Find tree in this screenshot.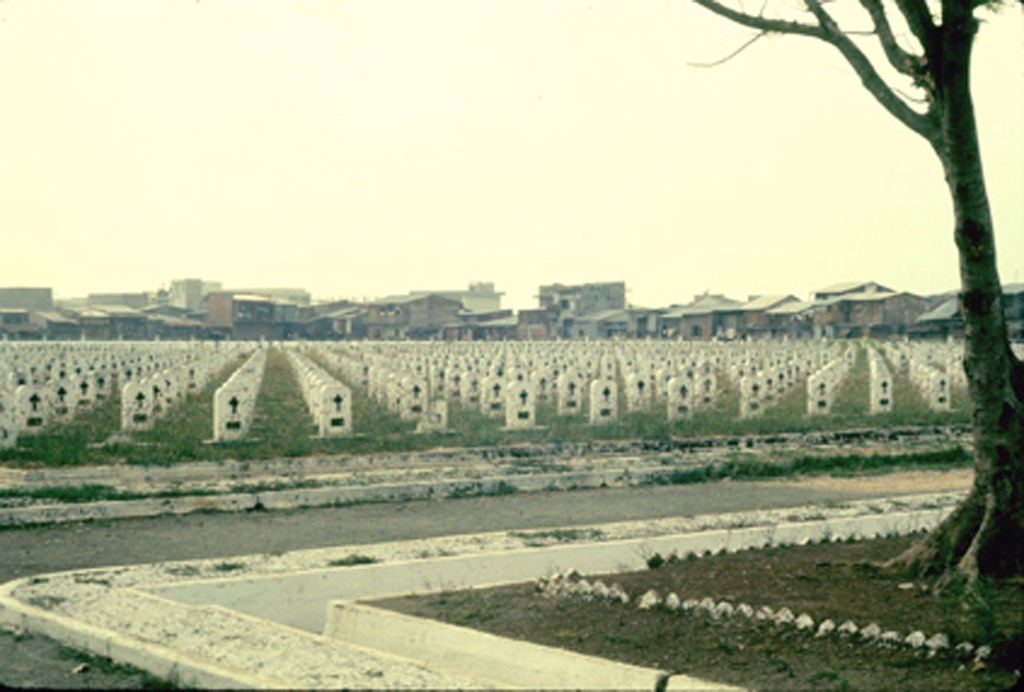
The bounding box for tree is (x1=684, y1=0, x2=1023, y2=600).
